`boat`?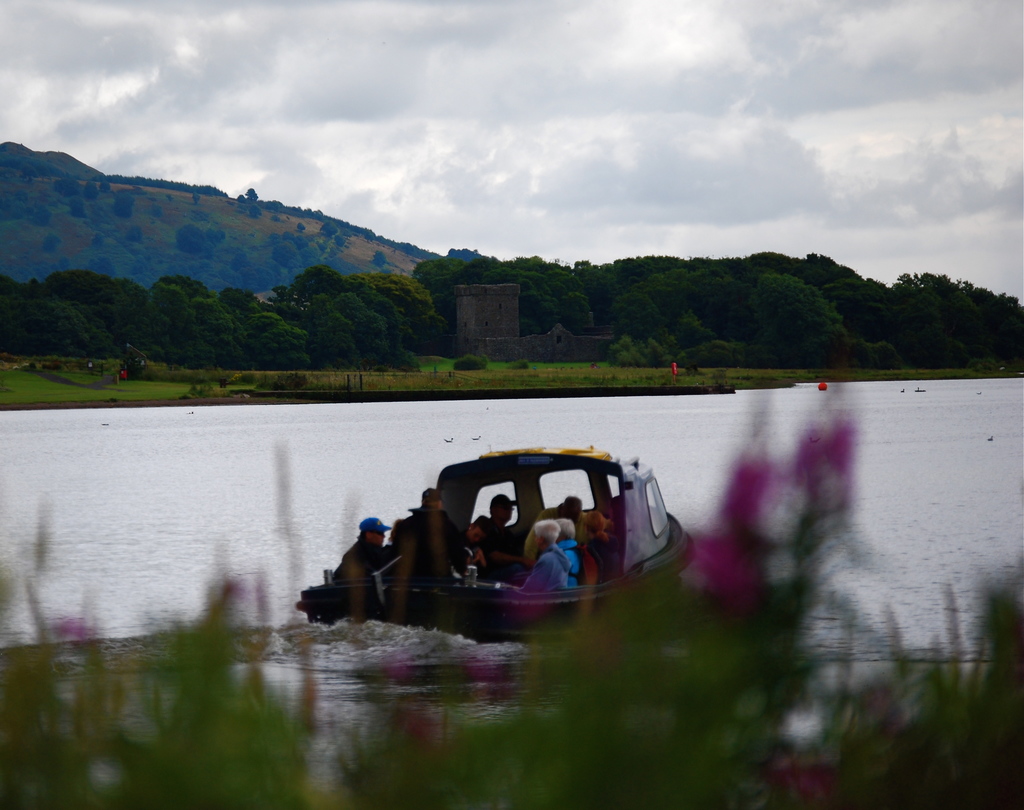
[left=288, top=443, right=694, bottom=648]
